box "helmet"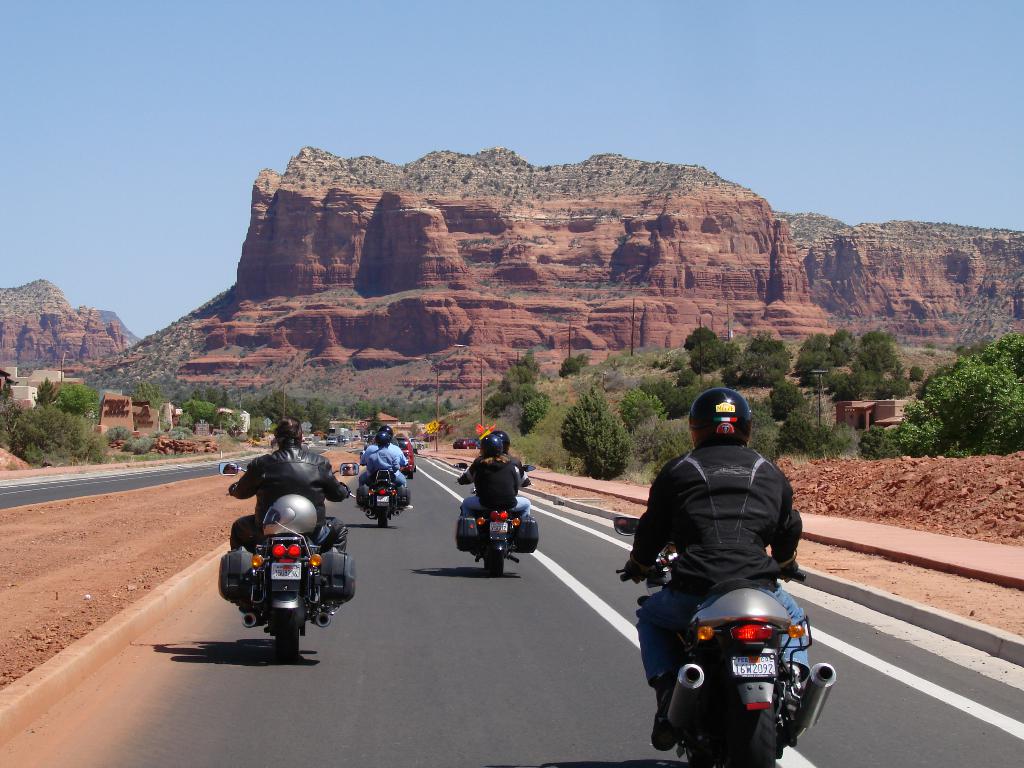
select_region(490, 431, 510, 453)
